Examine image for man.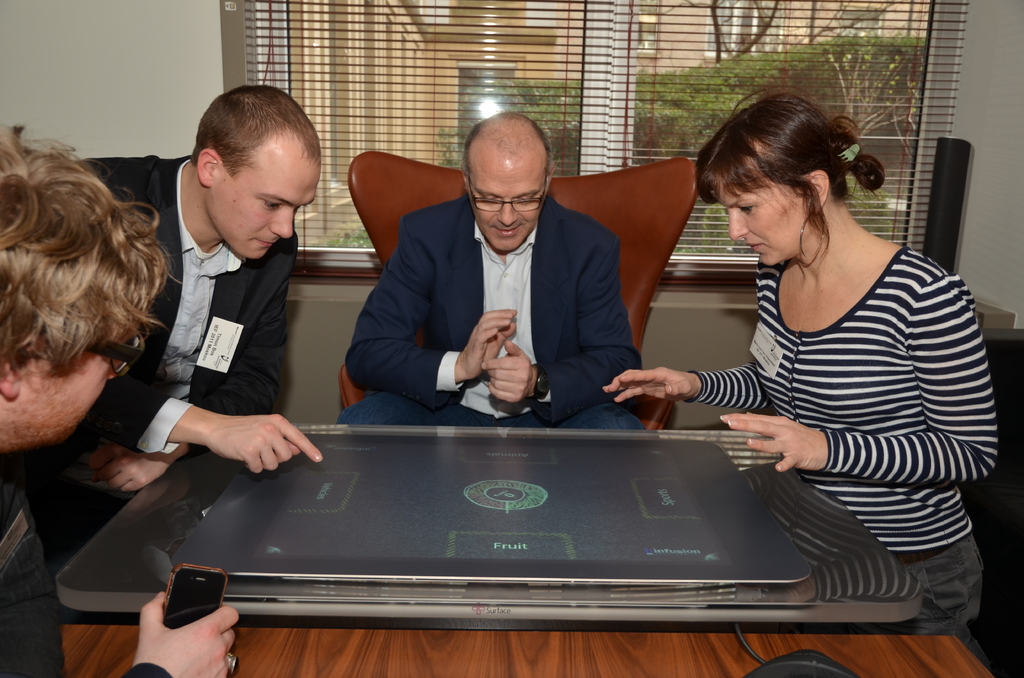
Examination result: 0:126:244:677.
